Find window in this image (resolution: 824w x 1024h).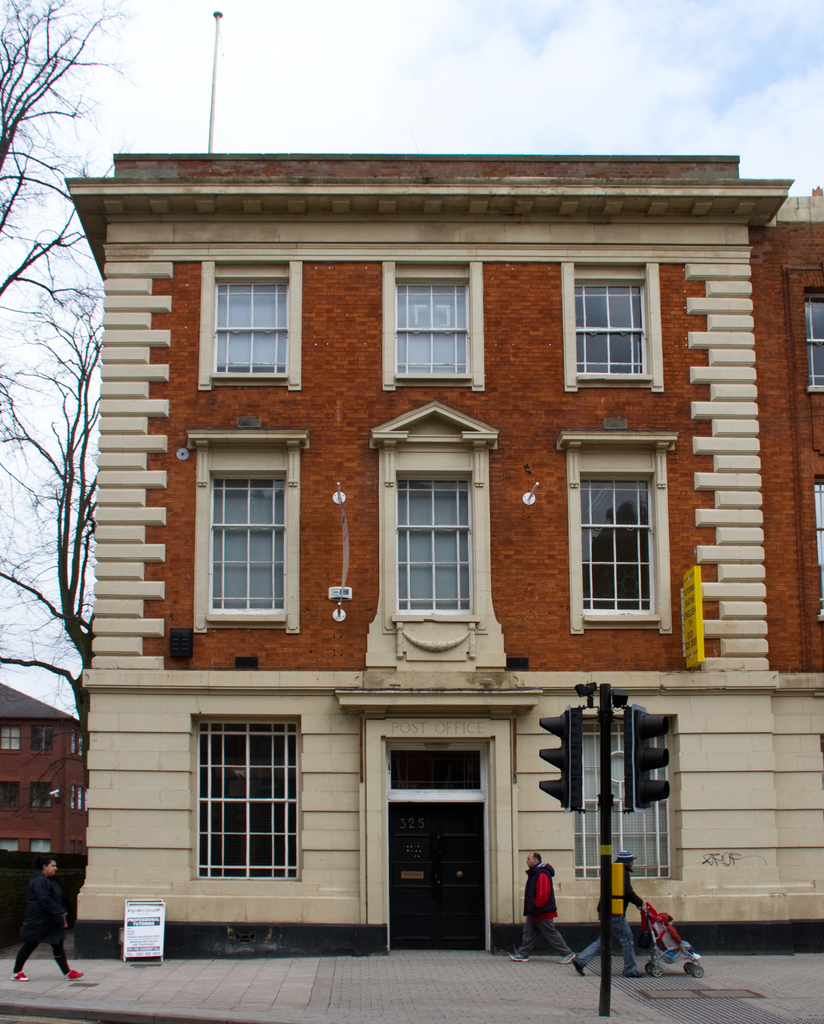
<box>0,782,19,810</box>.
